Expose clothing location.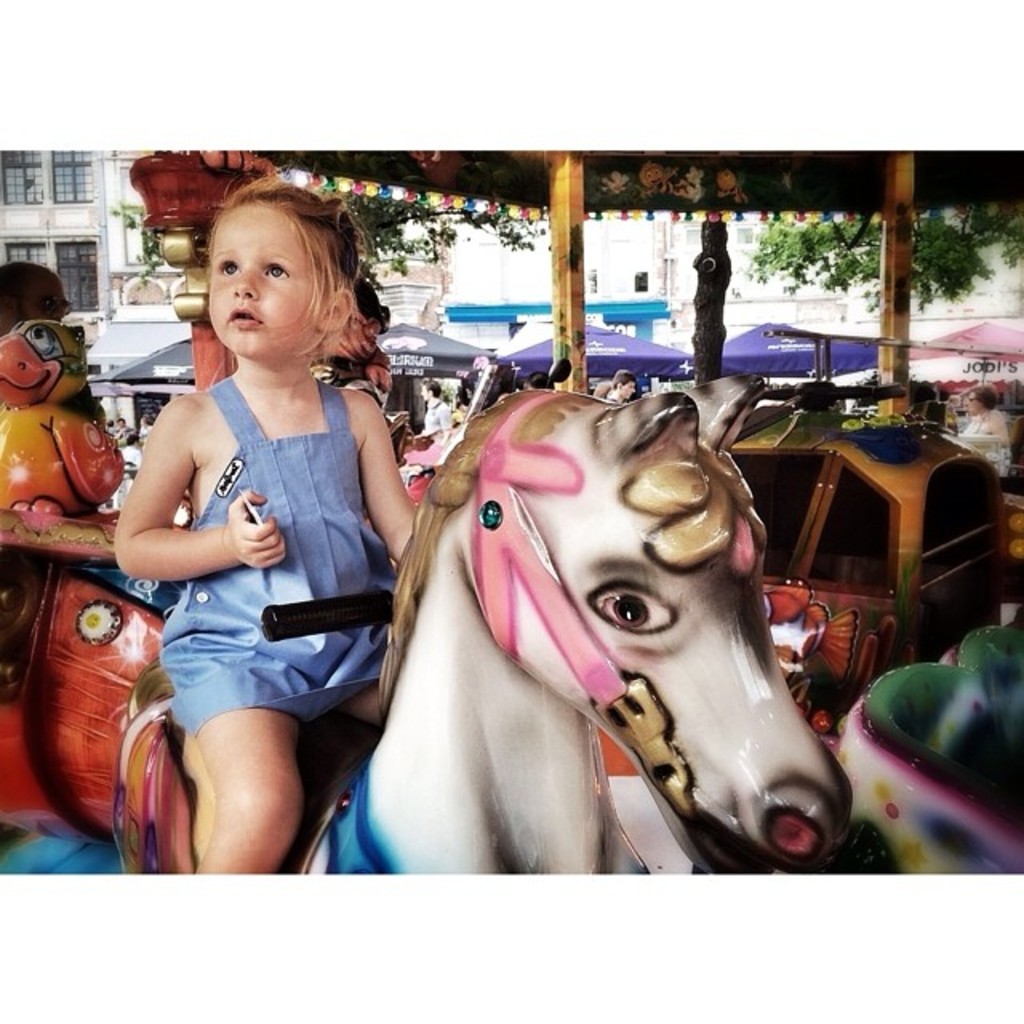
Exposed at box(443, 362, 496, 416).
